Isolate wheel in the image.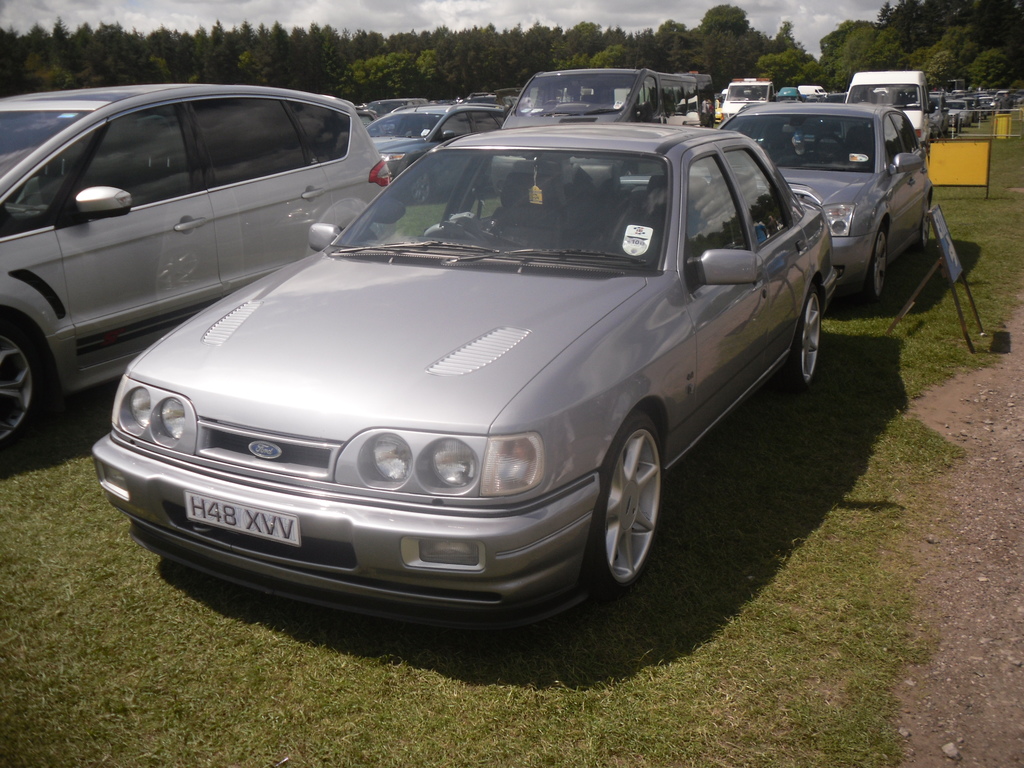
Isolated region: x1=0 y1=312 x2=49 y2=452.
